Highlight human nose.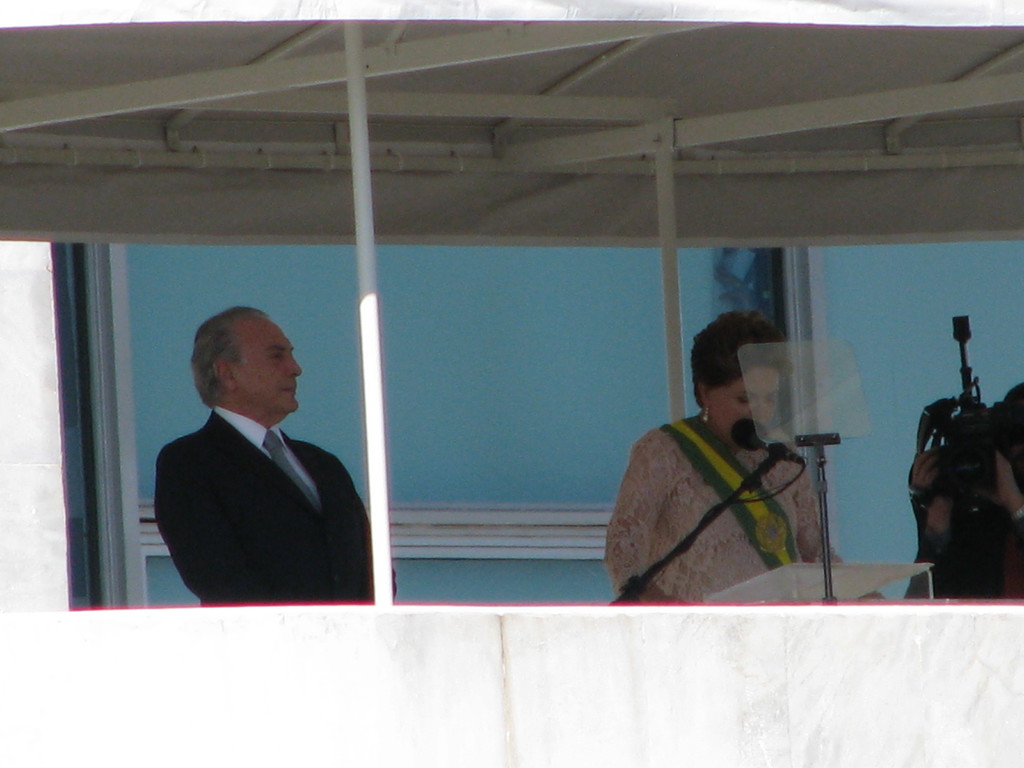
Highlighted region: locate(284, 353, 300, 378).
